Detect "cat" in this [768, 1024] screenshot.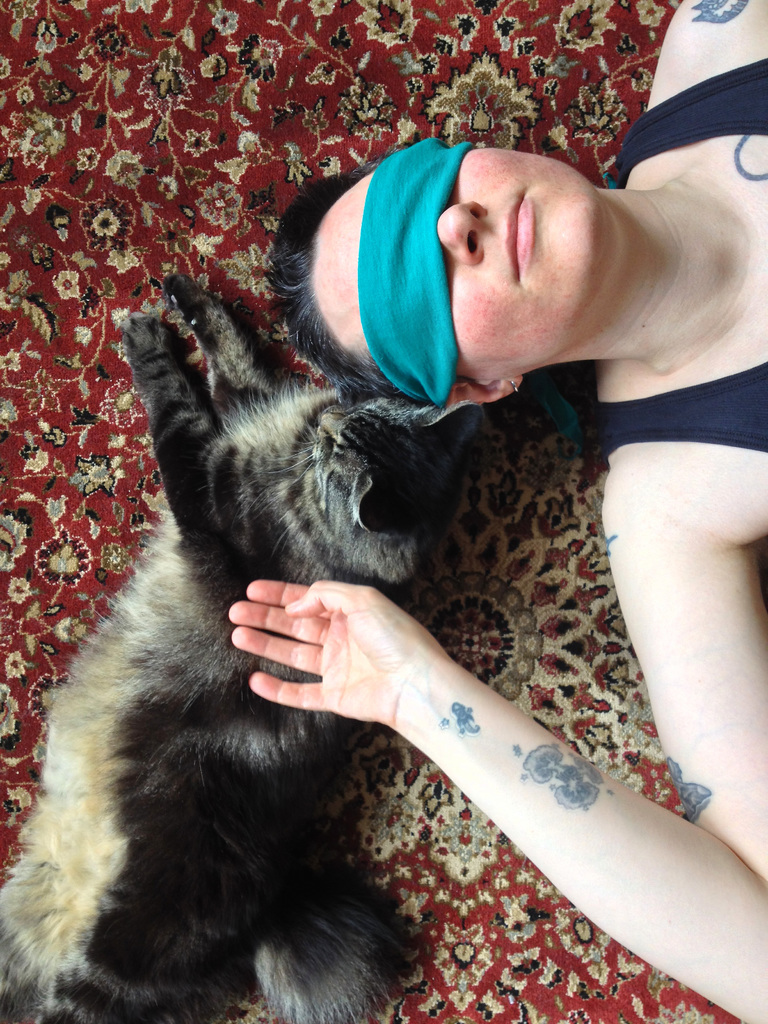
Detection: <box>0,265,493,1023</box>.
